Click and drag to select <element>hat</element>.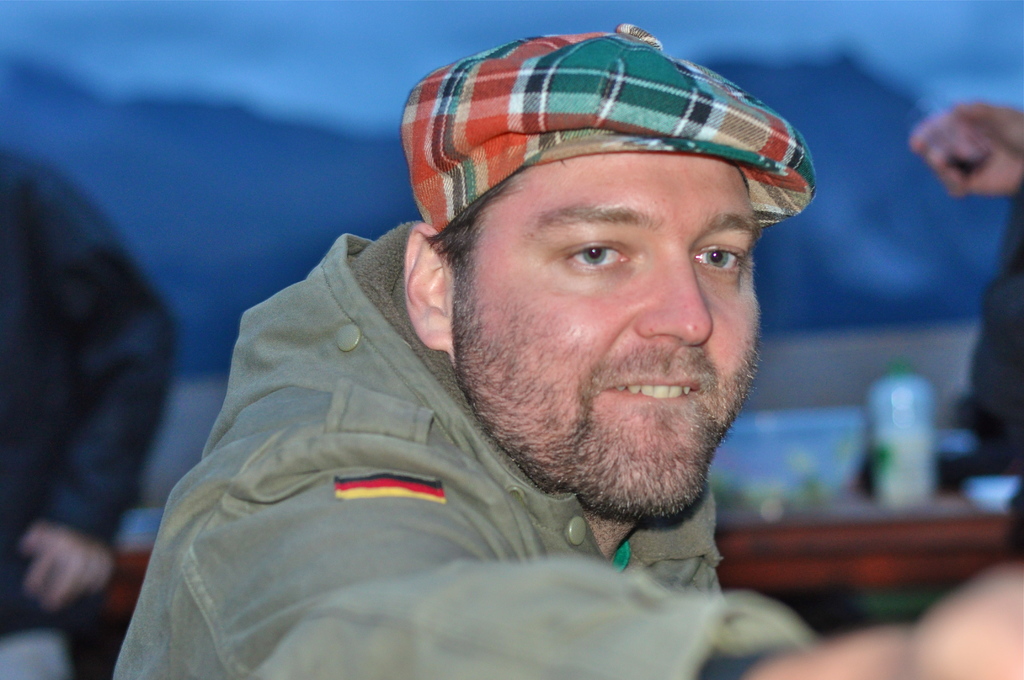
Selection: pyautogui.locateOnScreen(399, 20, 819, 234).
